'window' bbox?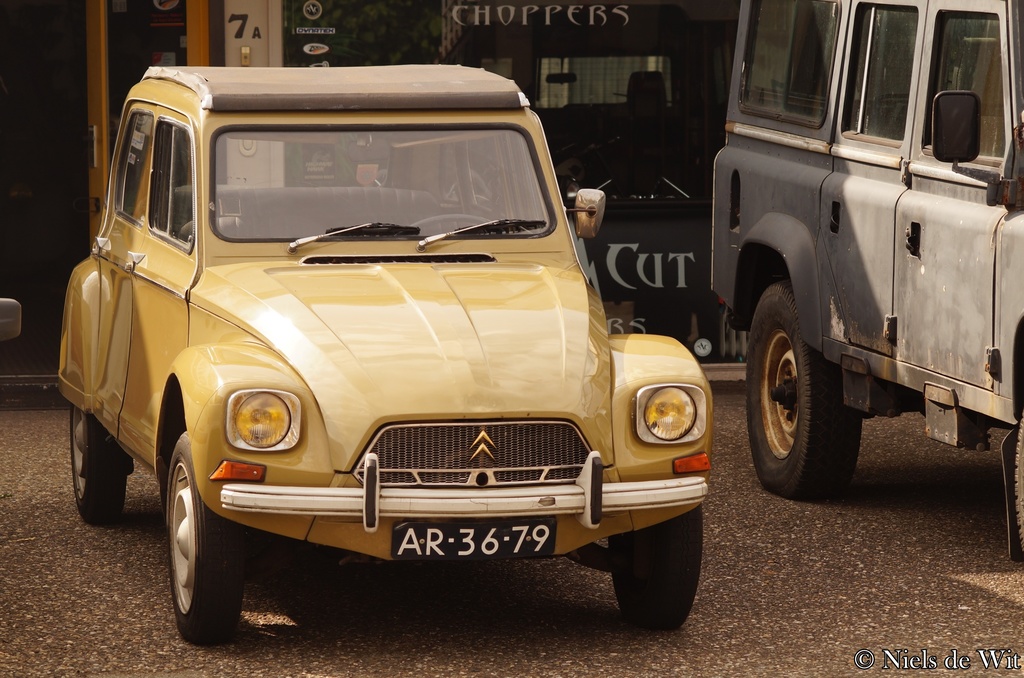
bbox(906, 3, 1009, 170)
